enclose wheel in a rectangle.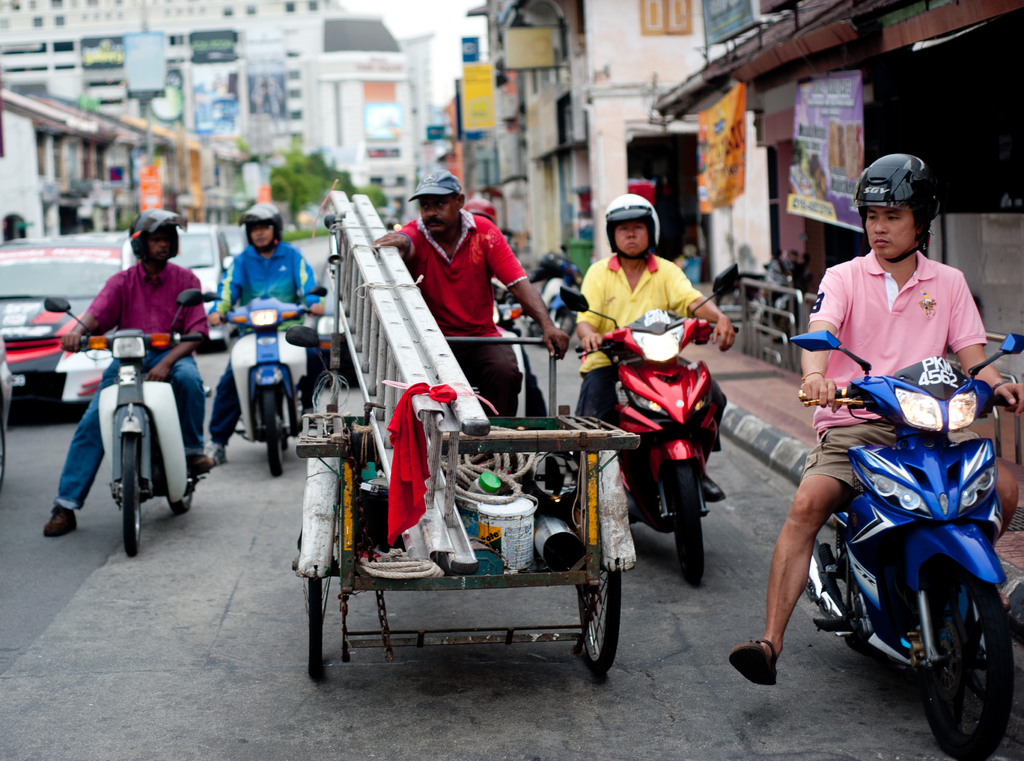
257, 385, 286, 474.
